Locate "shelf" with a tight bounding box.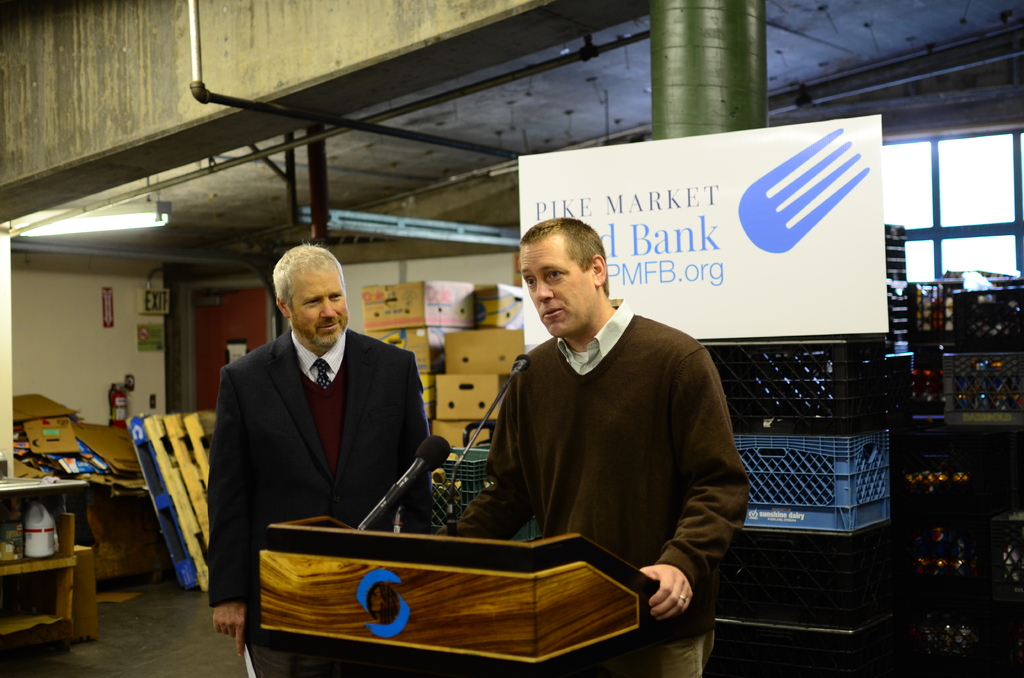
box(0, 477, 74, 631).
